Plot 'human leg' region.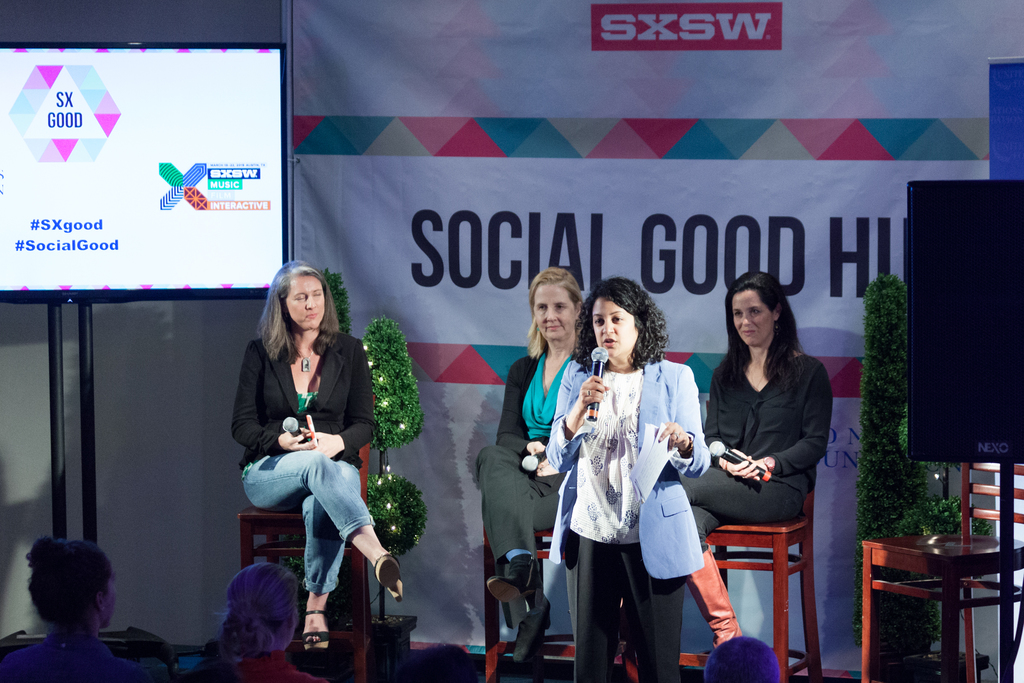
Plotted at locate(678, 462, 806, 526).
